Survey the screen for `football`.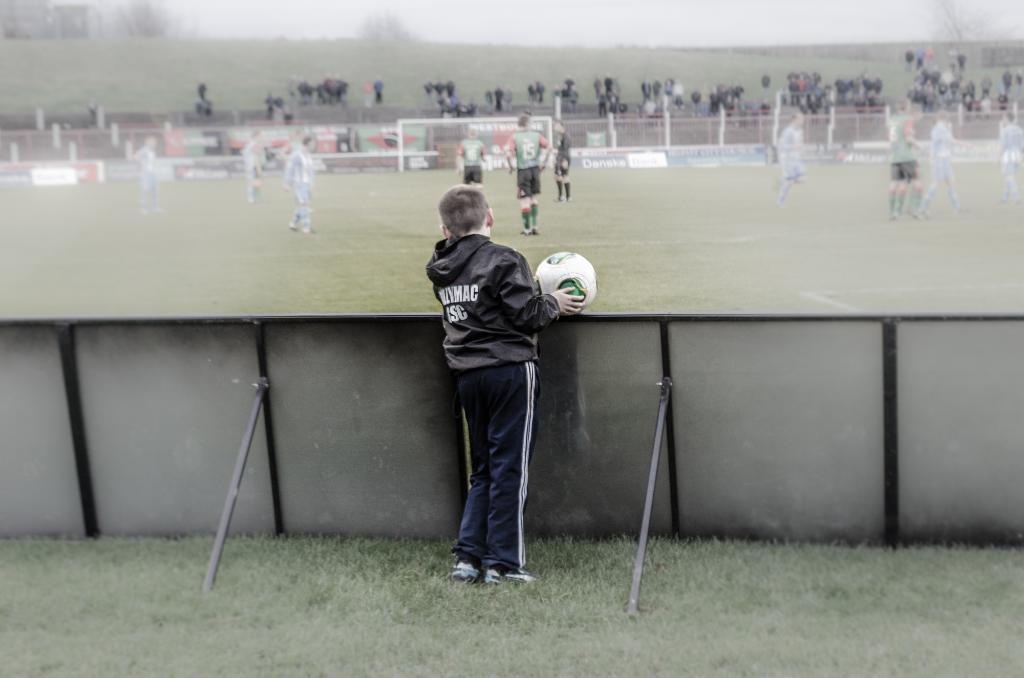
Survey found: <box>533,249,598,308</box>.
